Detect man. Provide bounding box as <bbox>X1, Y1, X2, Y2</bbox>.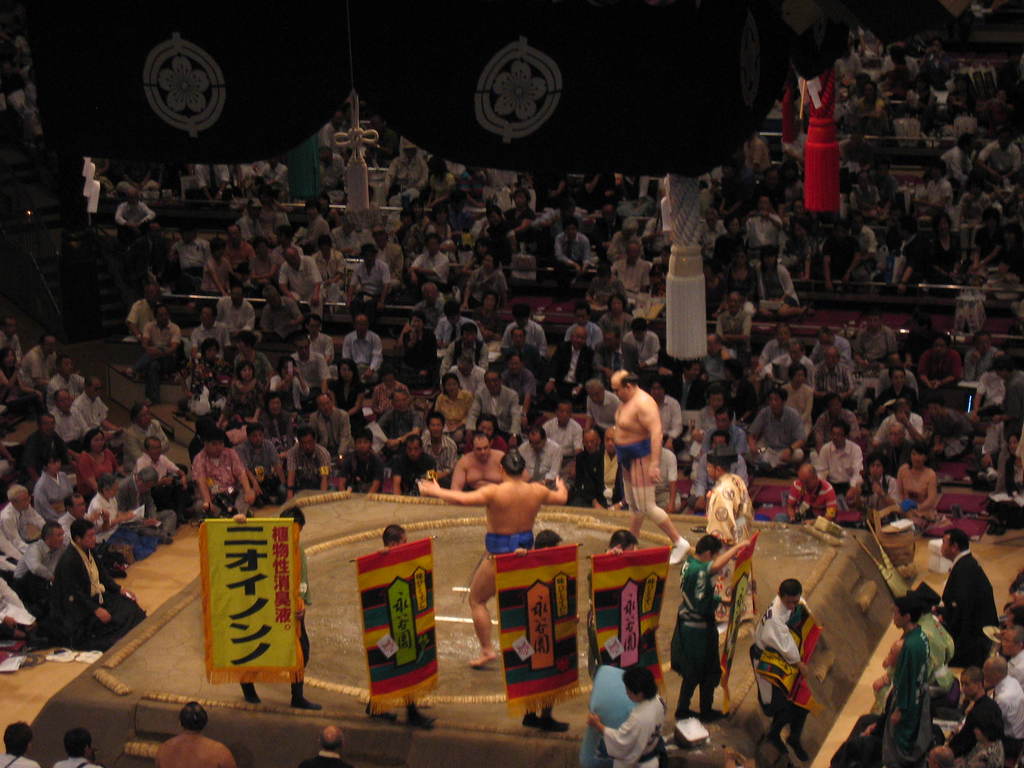
<bbox>607, 372, 689, 564</bbox>.
